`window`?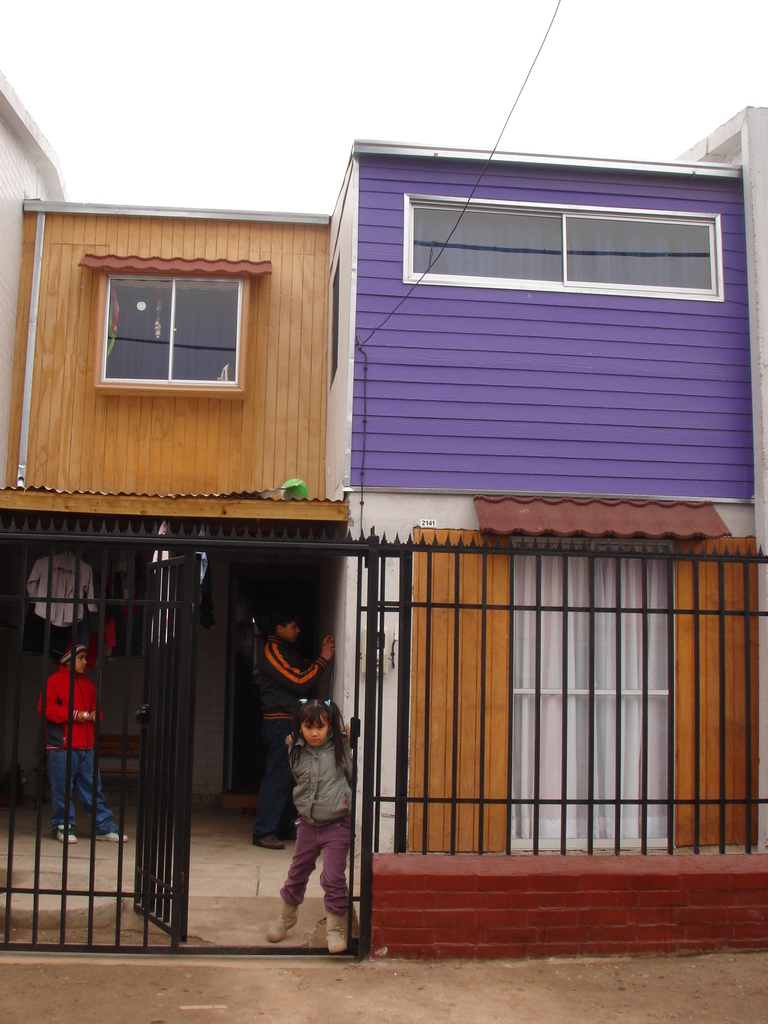
<bbox>89, 243, 268, 390</bbox>
